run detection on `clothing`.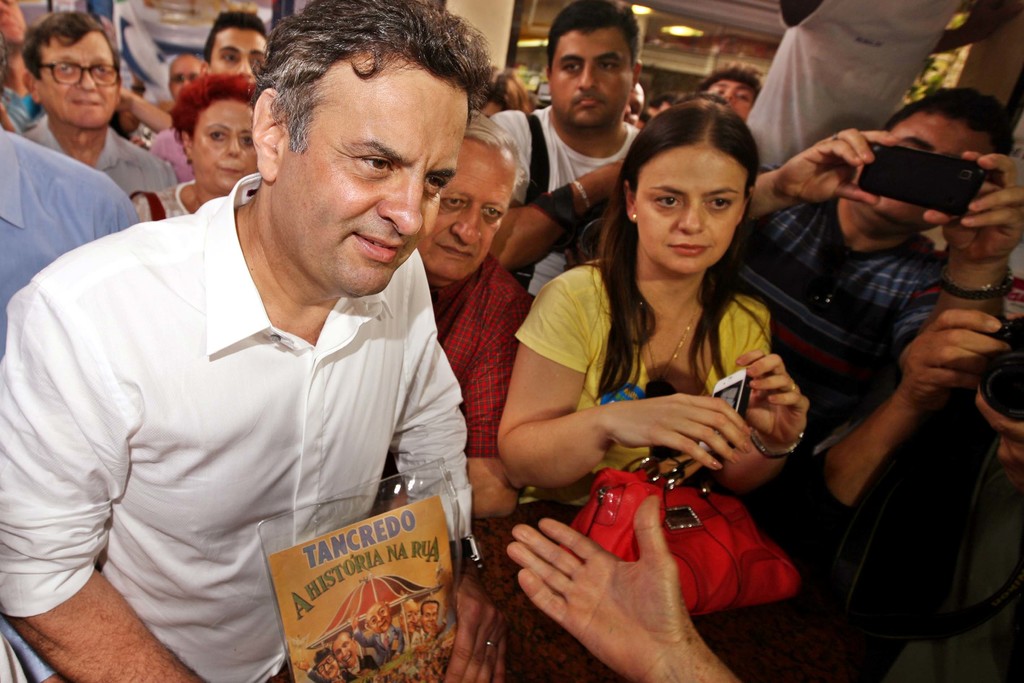
Result: 477, 252, 865, 682.
